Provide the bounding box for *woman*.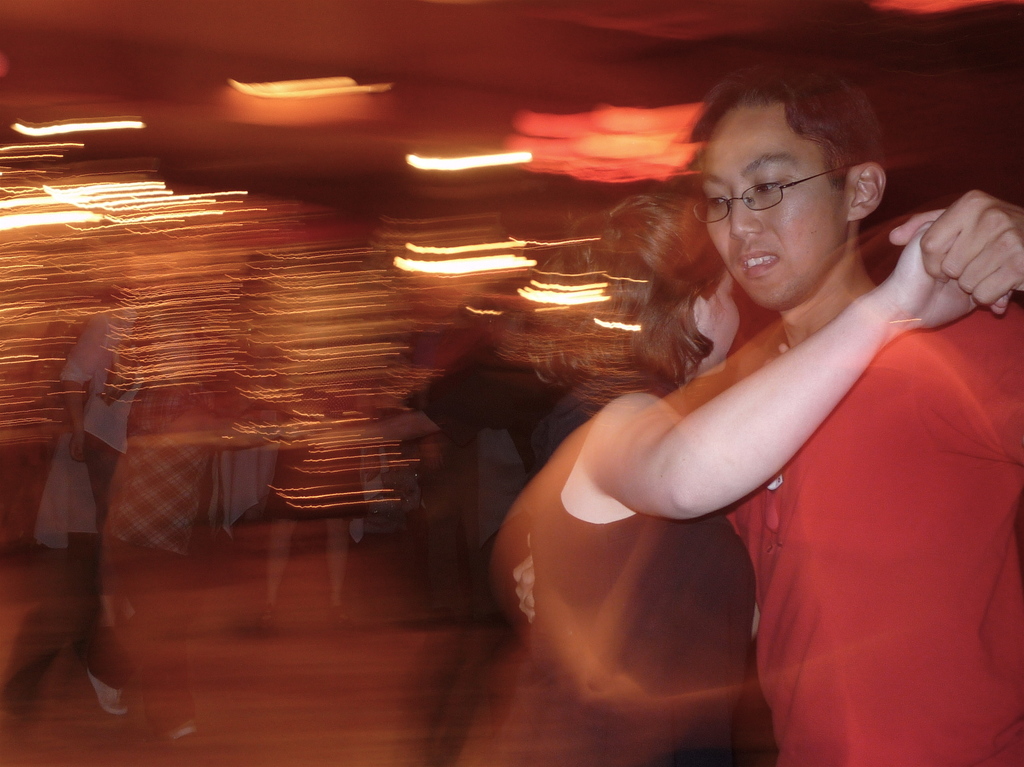
BBox(452, 61, 1000, 766).
